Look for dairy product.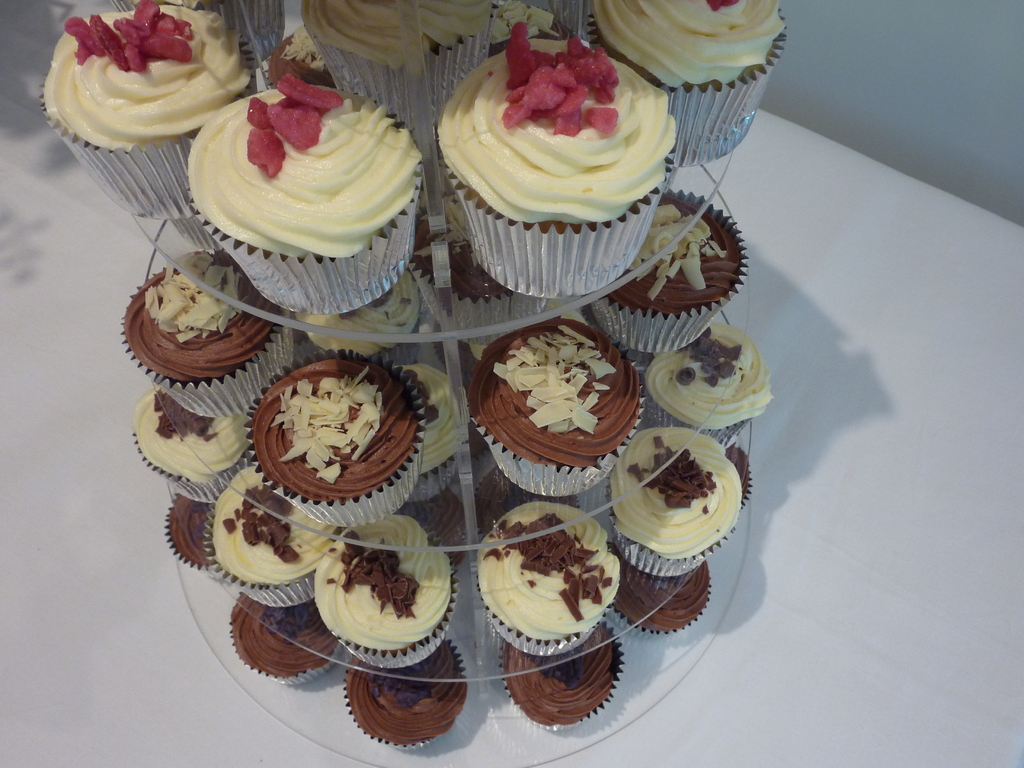
Found: {"left": 460, "top": 330, "right": 658, "bottom": 499}.
